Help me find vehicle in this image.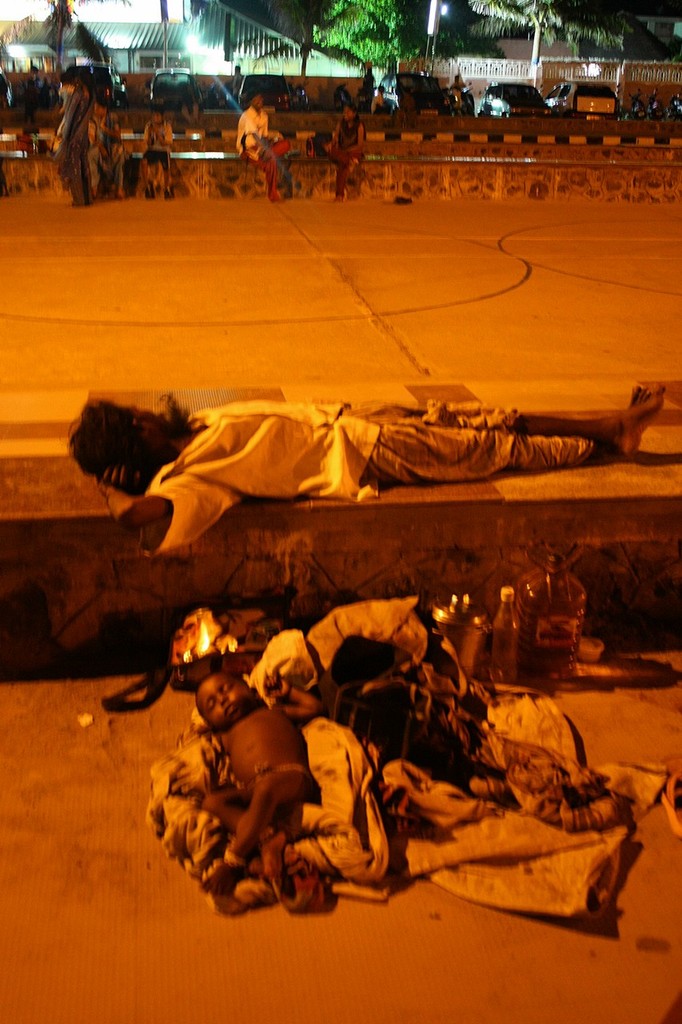
Found it: [373,74,461,110].
